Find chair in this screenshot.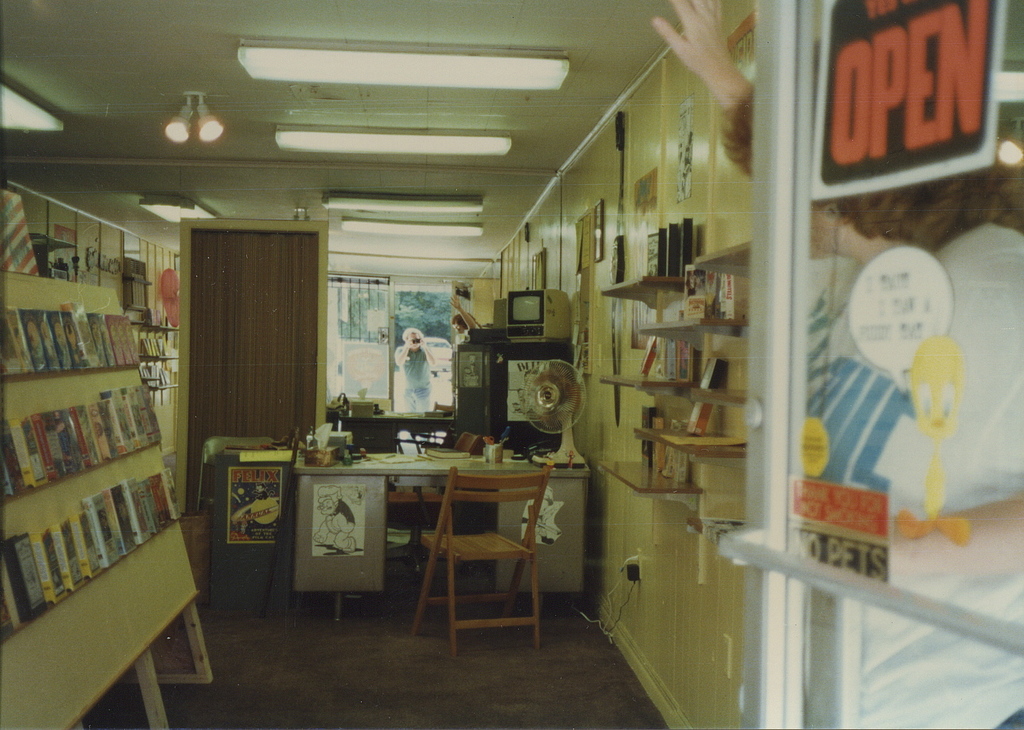
The bounding box for chair is 411/445/553/671.
